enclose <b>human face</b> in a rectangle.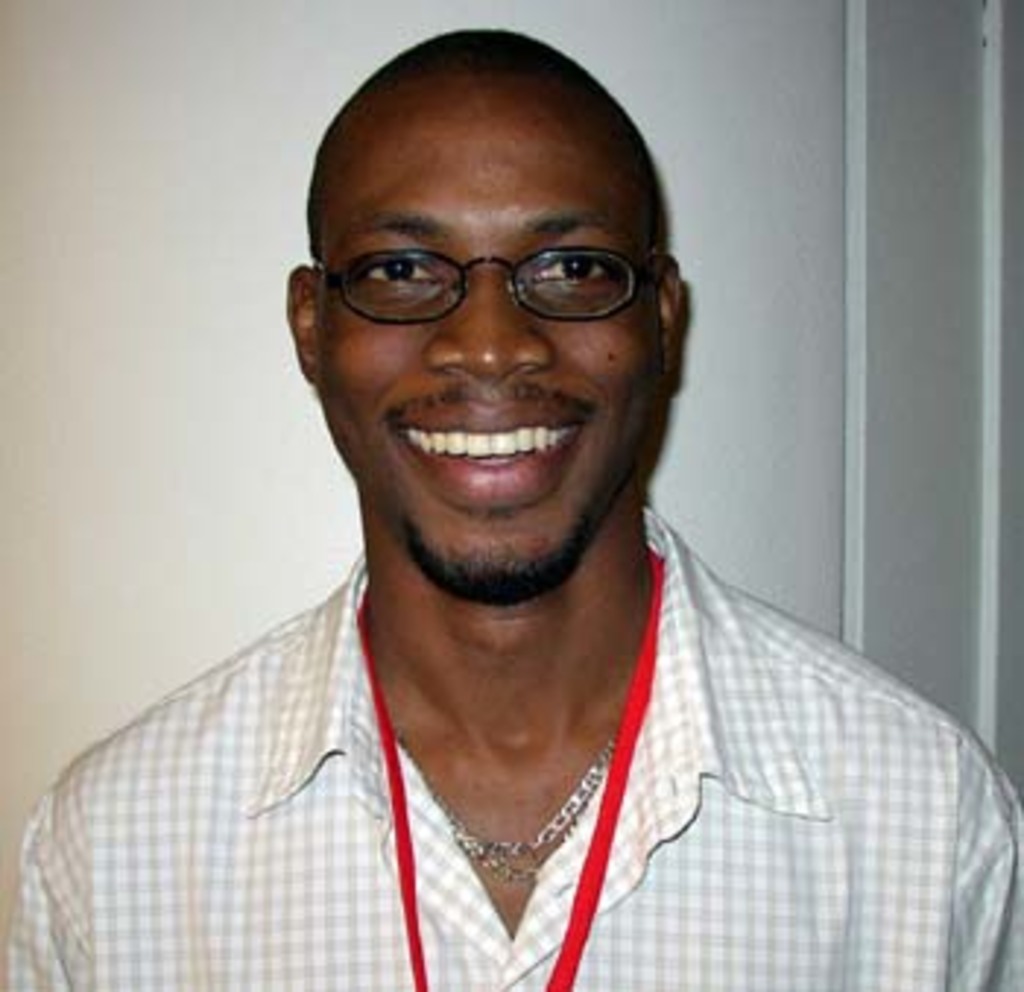
crop(325, 114, 652, 550).
